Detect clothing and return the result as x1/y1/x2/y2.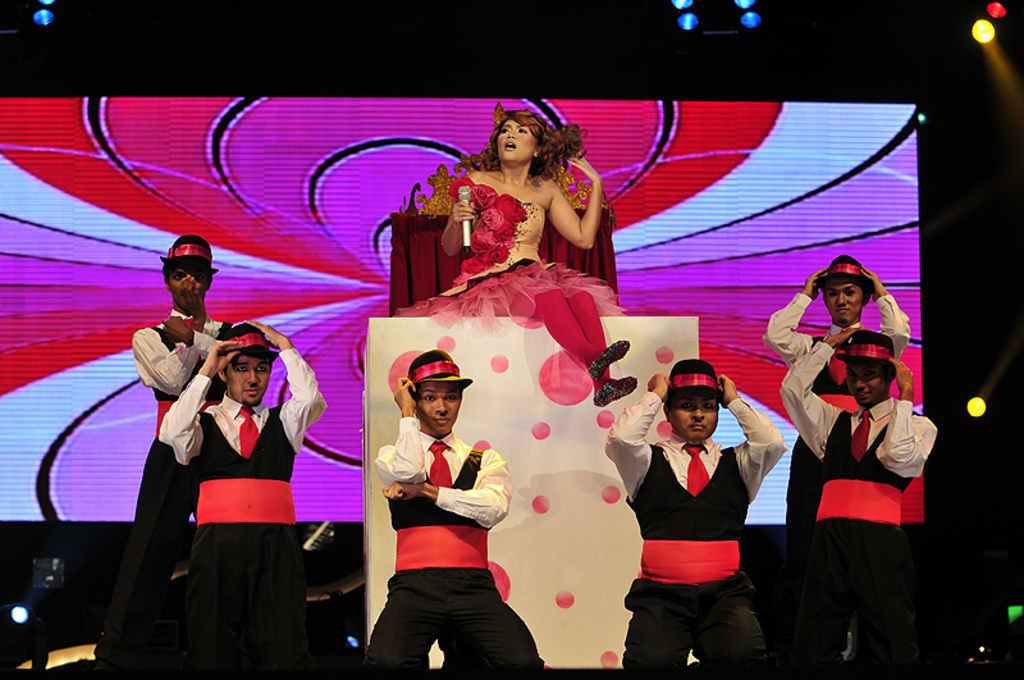
411/166/620/366.
